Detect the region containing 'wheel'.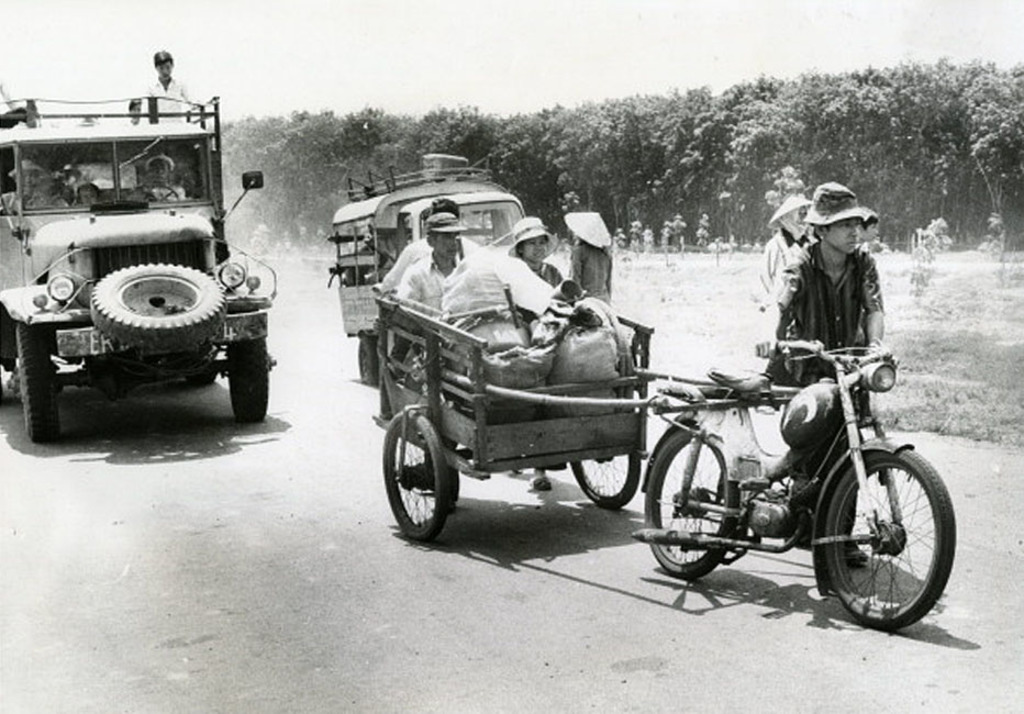
Rect(90, 261, 224, 349).
